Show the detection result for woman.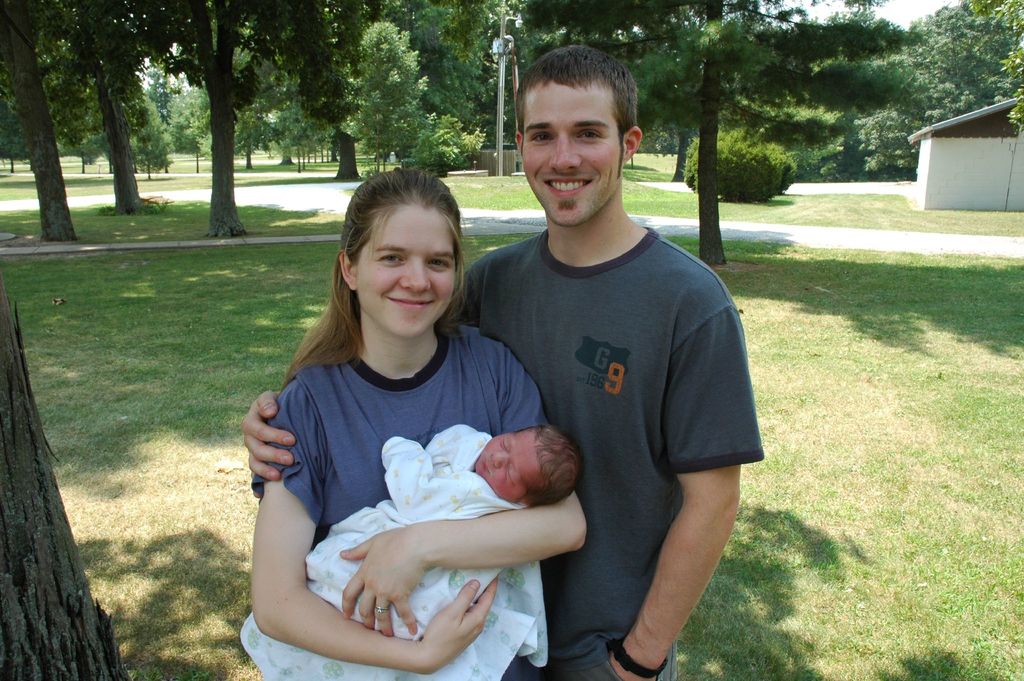
244, 176, 580, 680.
